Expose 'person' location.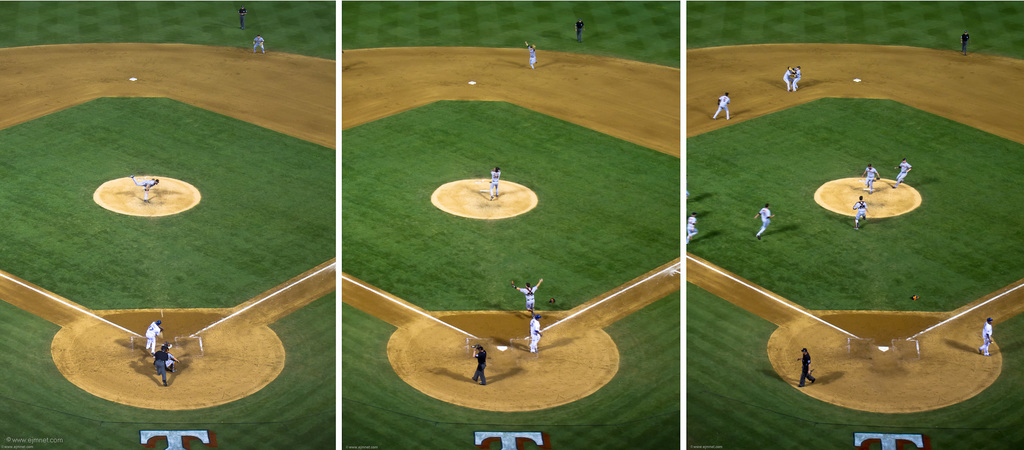
Exposed at (255, 29, 269, 54).
